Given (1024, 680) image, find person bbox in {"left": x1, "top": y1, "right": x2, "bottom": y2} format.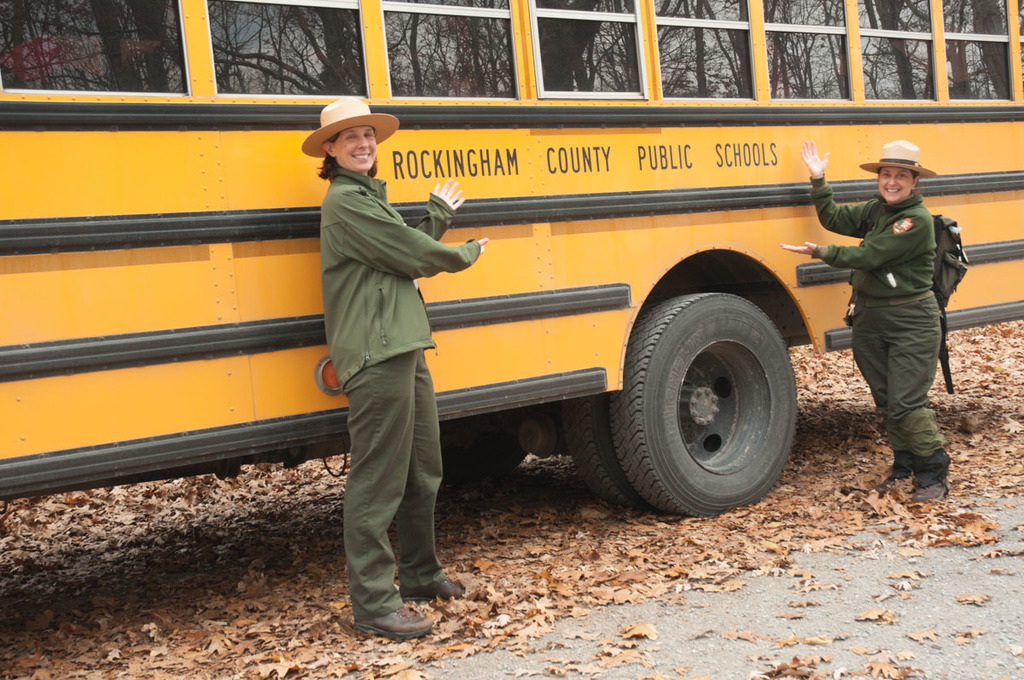
{"left": 787, "top": 140, "right": 951, "bottom": 505}.
